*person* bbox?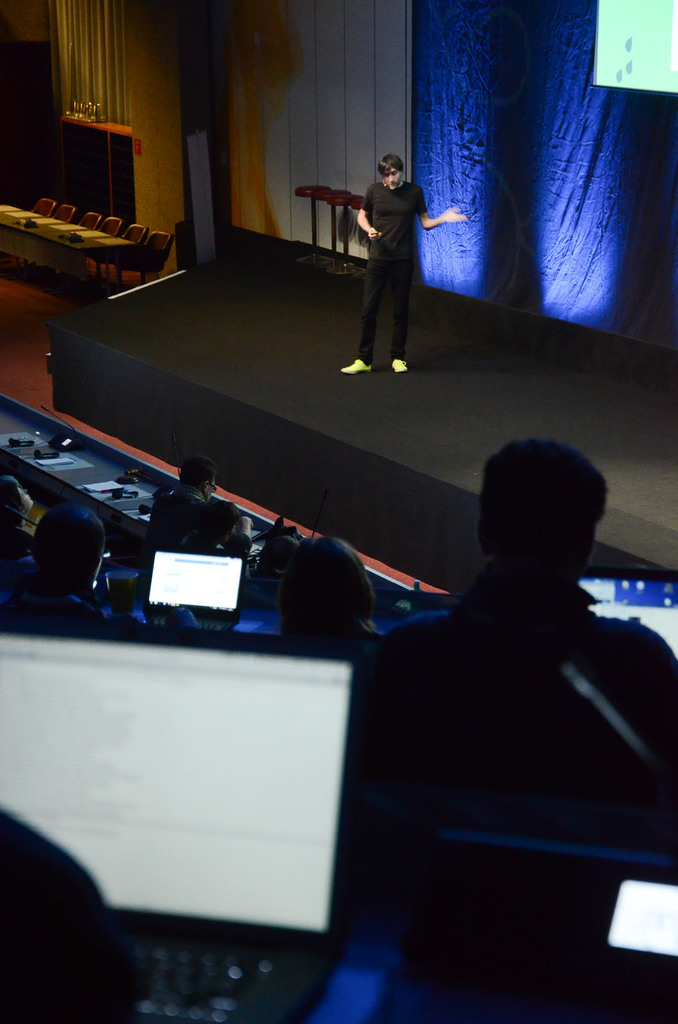
bbox=(349, 132, 436, 381)
